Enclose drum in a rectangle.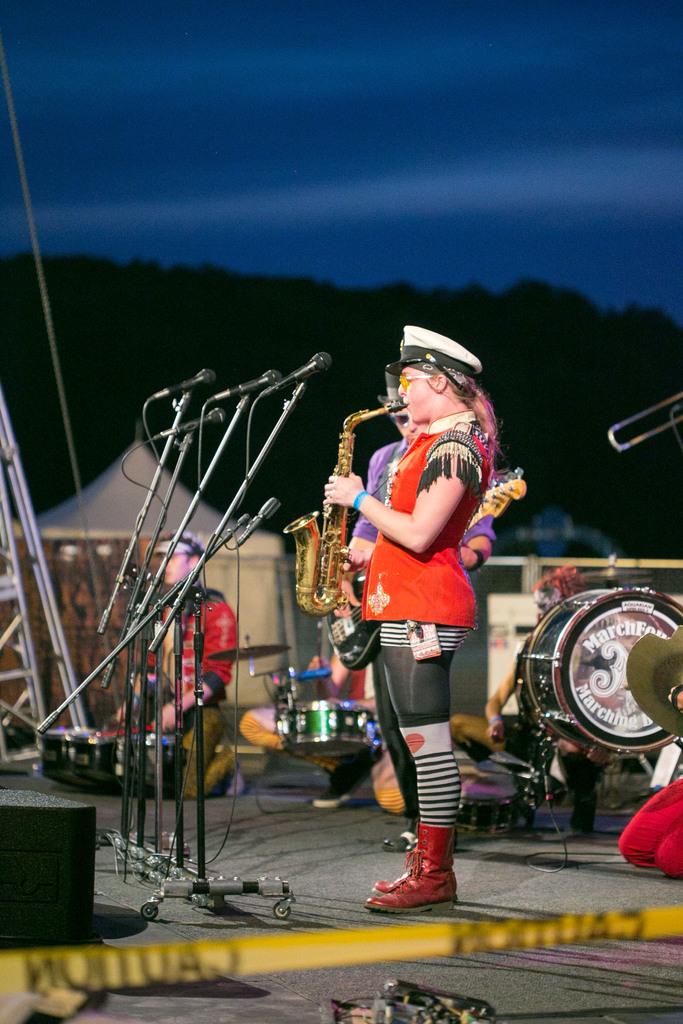
[left=526, top=578, right=682, bottom=756].
